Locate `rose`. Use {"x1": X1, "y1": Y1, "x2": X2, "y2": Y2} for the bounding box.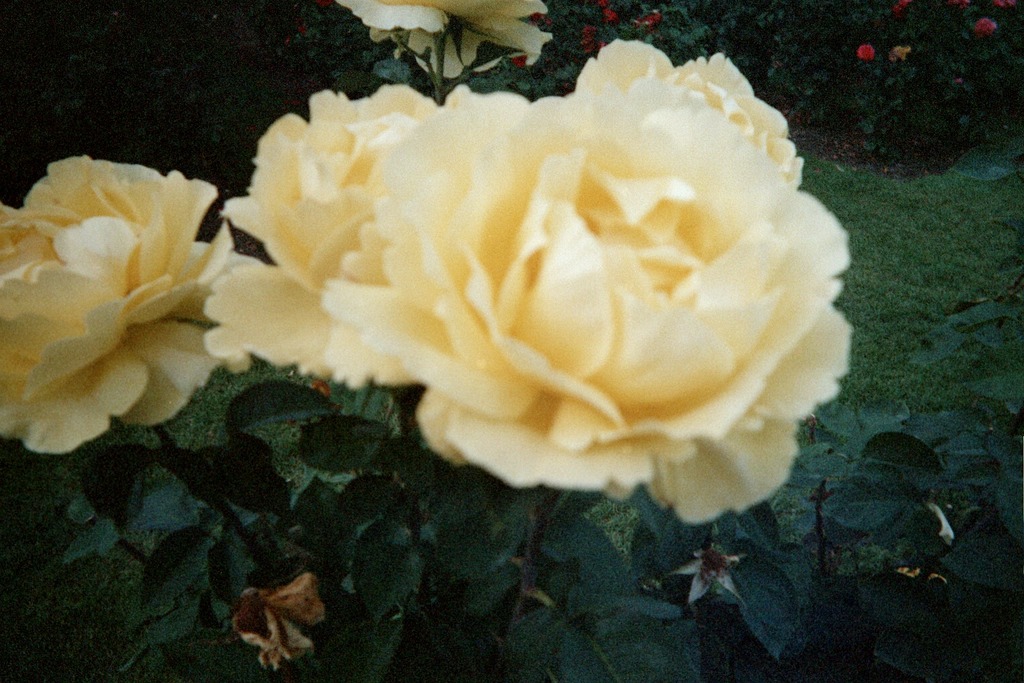
{"x1": 328, "y1": 85, "x2": 855, "y2": 526}.
